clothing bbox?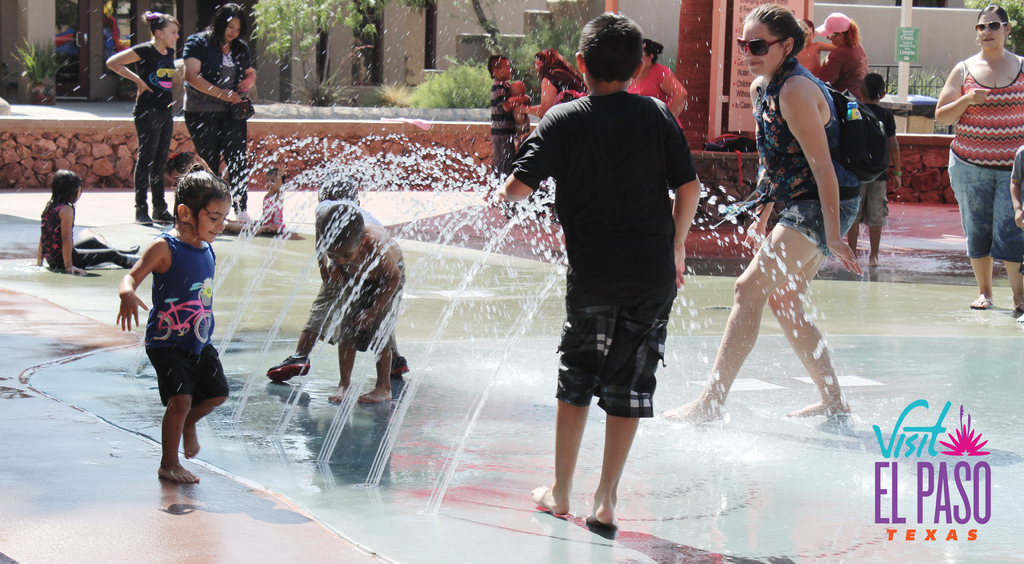
bbox(32, 200, 140, 277)
